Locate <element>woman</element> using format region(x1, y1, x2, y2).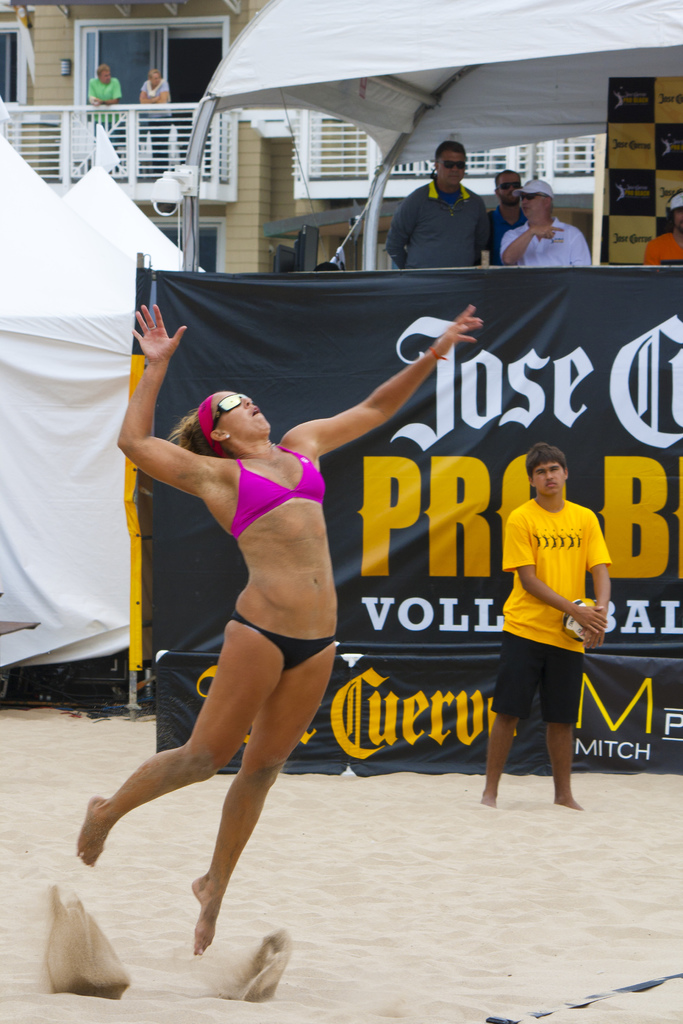
region(78, 302, 487, 956).
